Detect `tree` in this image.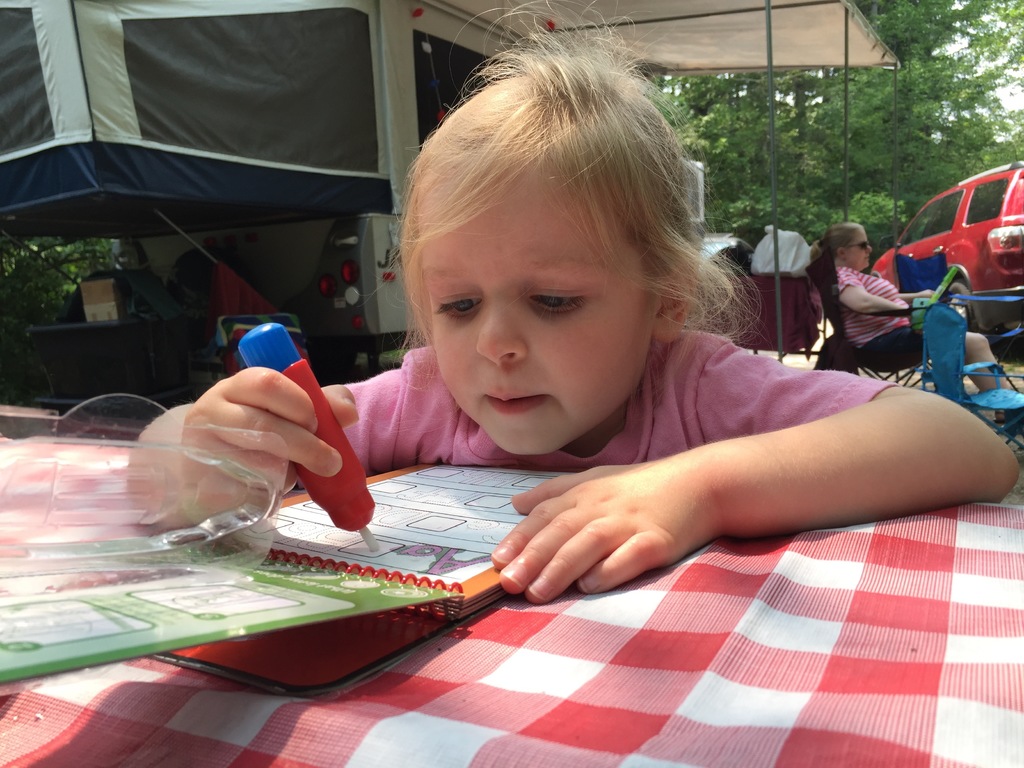
Detection: 0/227/128/333.
